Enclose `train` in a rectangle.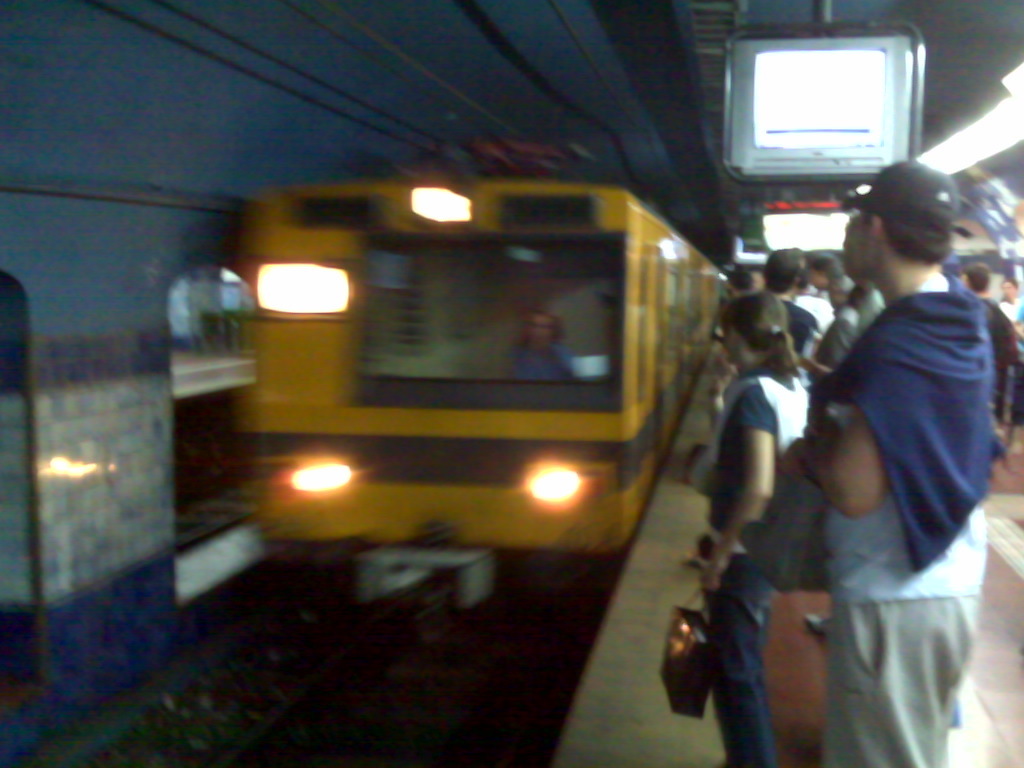
rect(243, 135, 724, 610).
